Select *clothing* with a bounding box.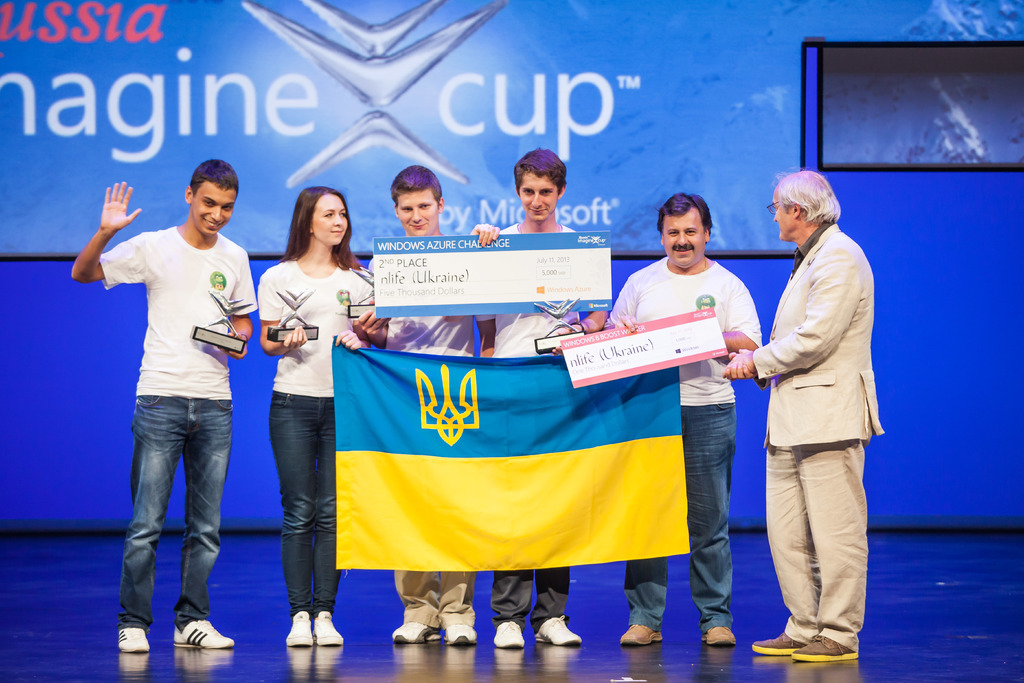
left=386, top=314, right=477, bottom=630.
